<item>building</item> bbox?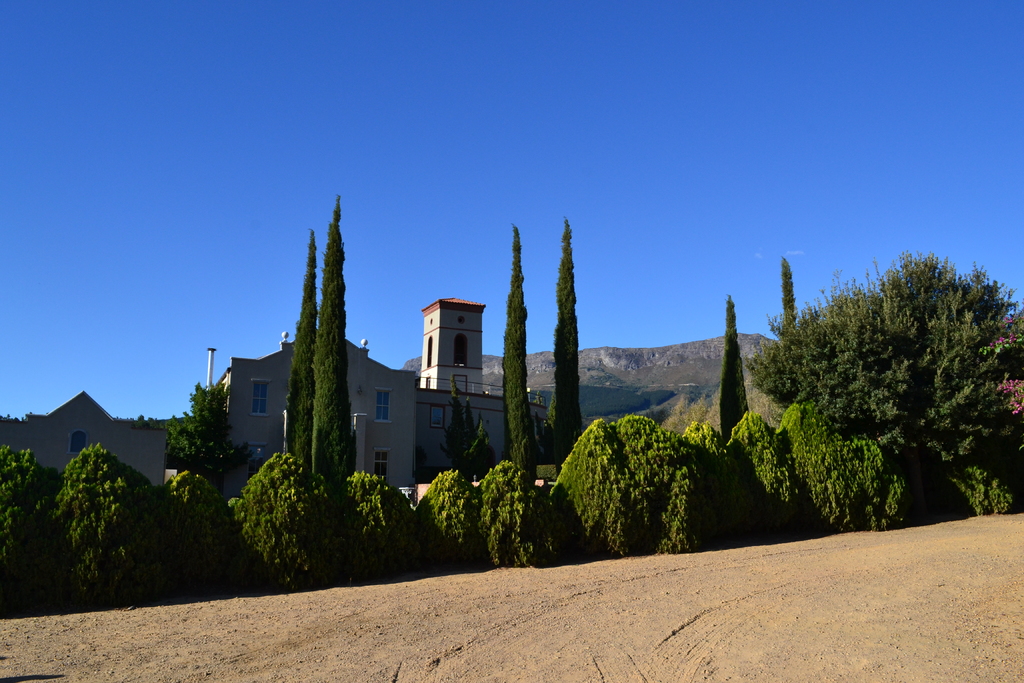
Rect(11, 388, 180, 485)
